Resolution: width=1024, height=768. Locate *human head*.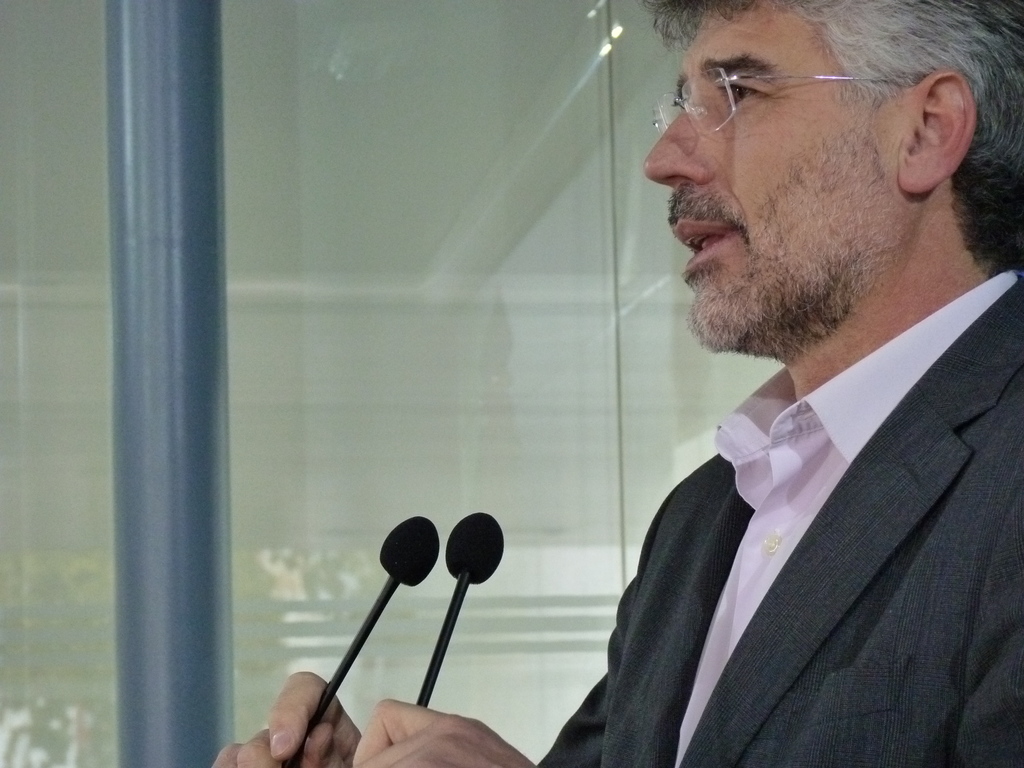
pyautogui.locateOnScreen(647, 0, 989, 352).
